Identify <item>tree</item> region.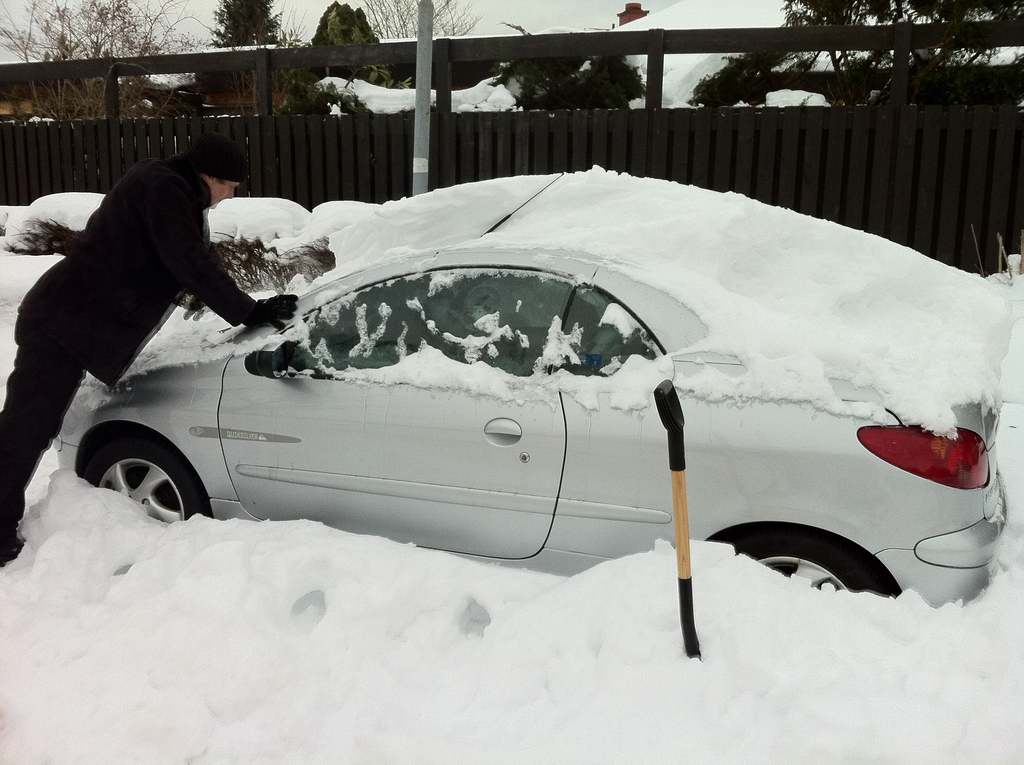
Region: region(486, 20, 647, 114).
